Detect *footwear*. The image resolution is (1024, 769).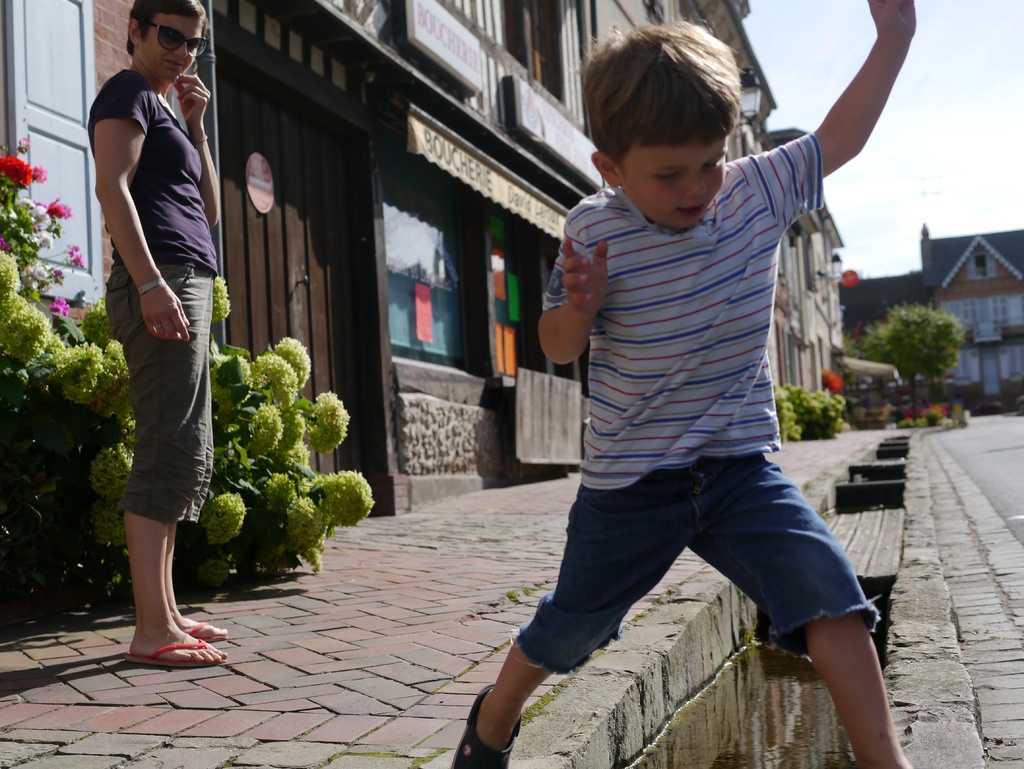
rect(445, 682, 524, 768).
